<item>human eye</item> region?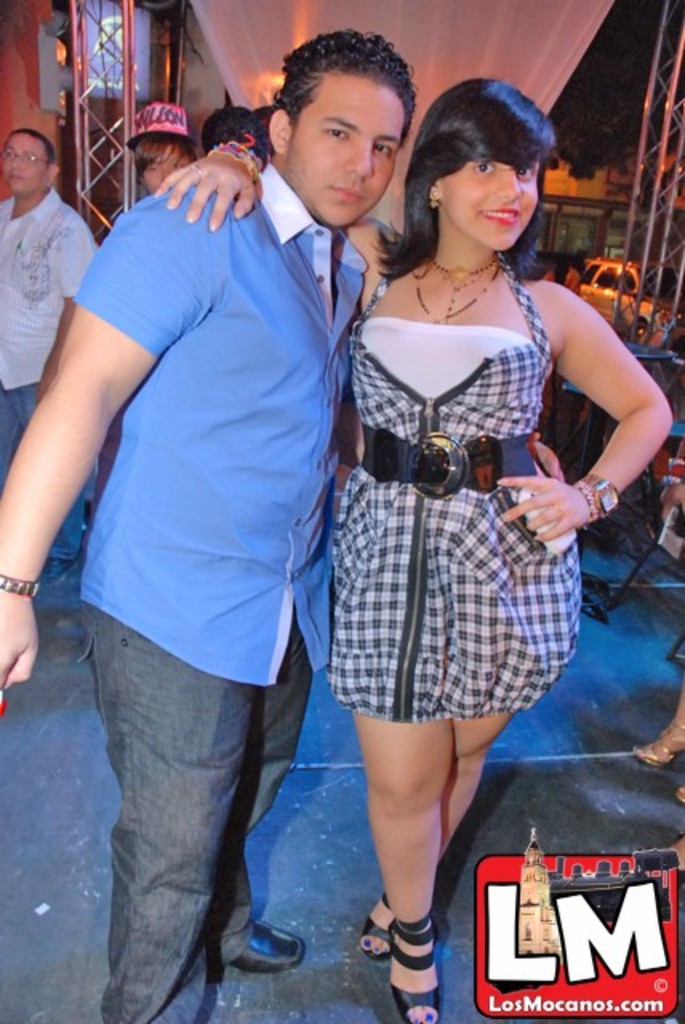
[x1=373, y1=136, x2=397, y2=155]
